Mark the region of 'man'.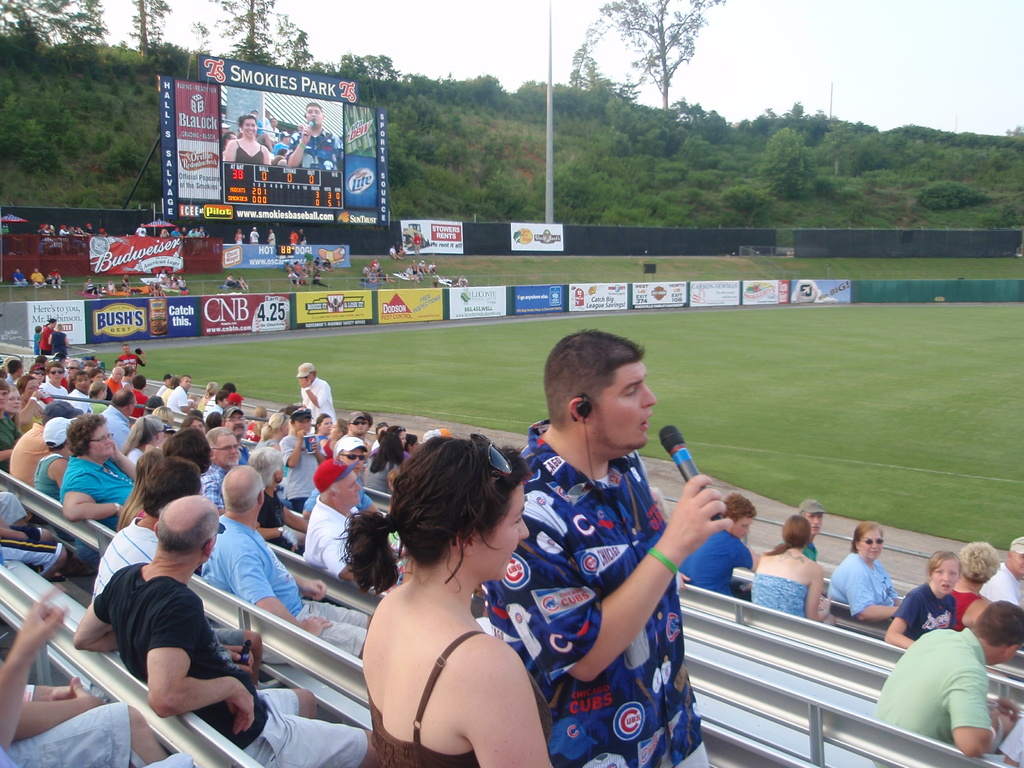
Region: BBox(873, 598, 1023, 767).
